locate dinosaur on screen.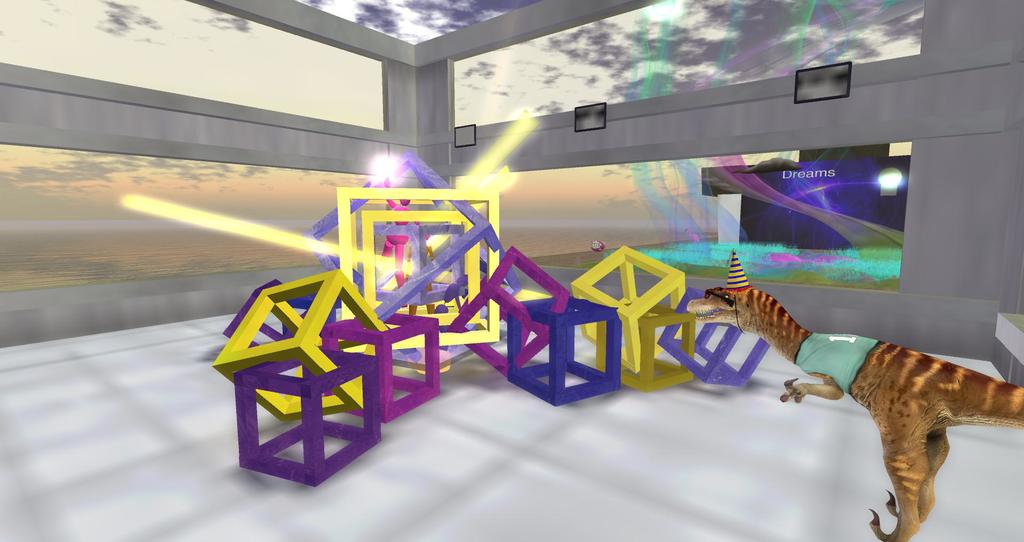
On screen at {"x1": 684, "y1": 286, "x2": 1023, "y2": 541}.
